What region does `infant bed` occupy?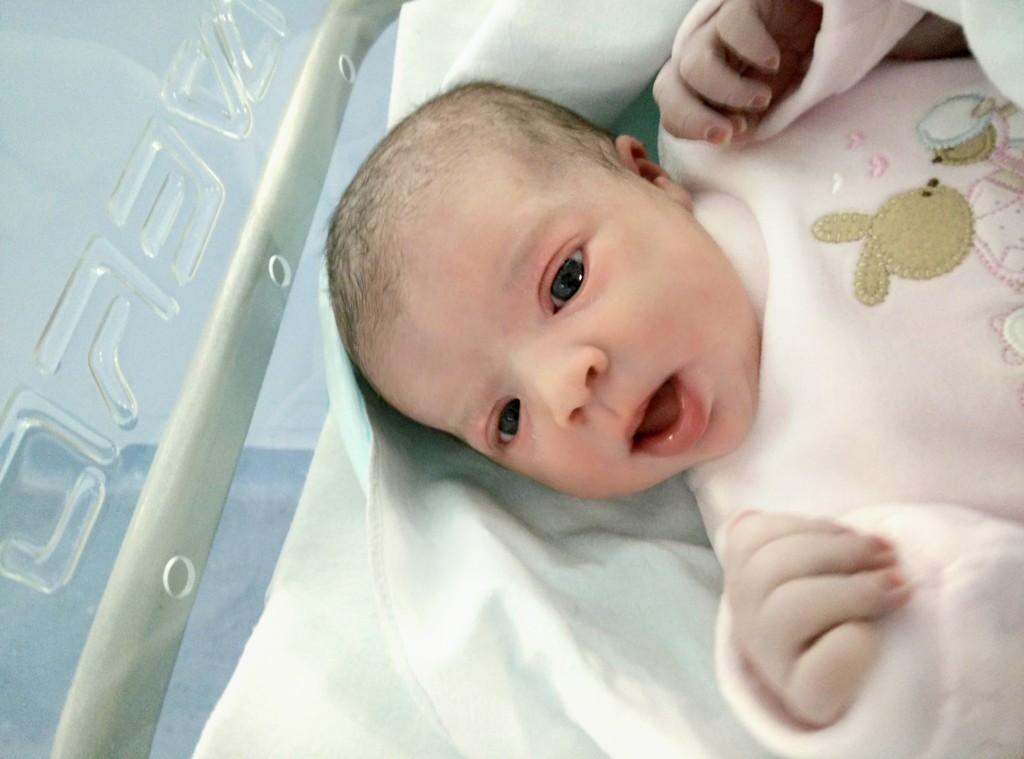
{"x1": 51, "y1": 0, "x2": 1023, "y2": 758}.
